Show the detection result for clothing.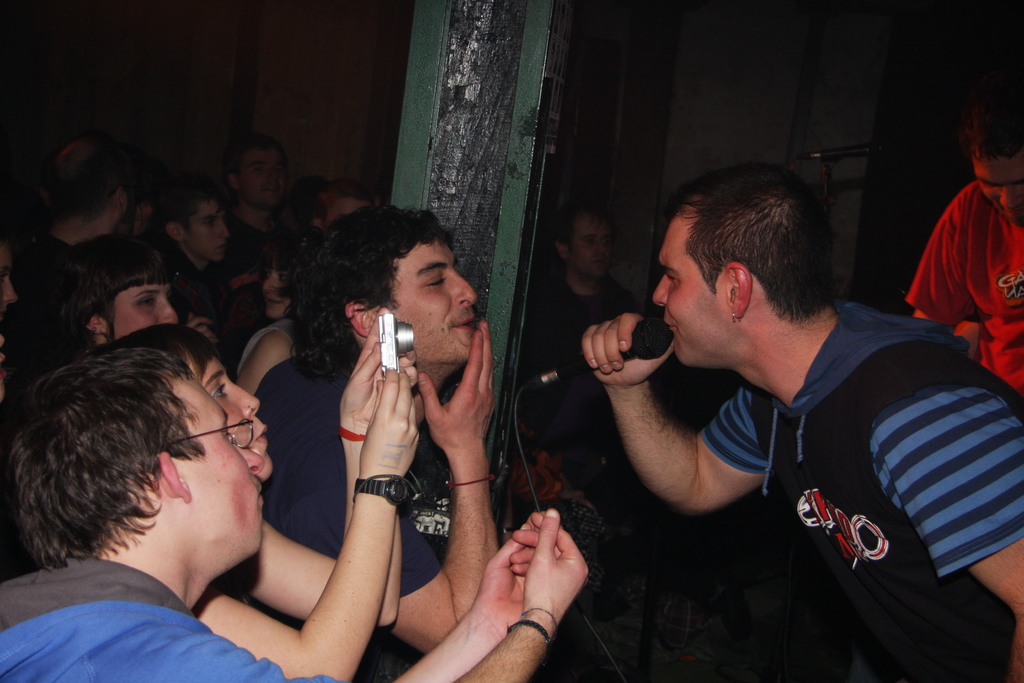
x1=249 y1=304 x2=529 y2=627.
